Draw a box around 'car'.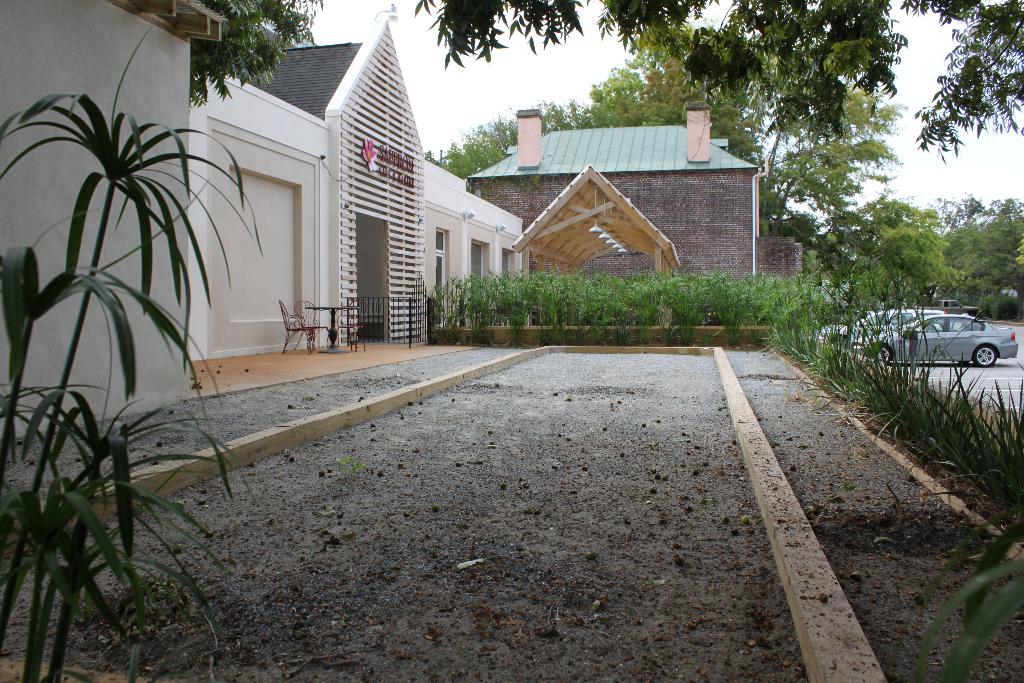
BBox(832, 307, 942, 334).
